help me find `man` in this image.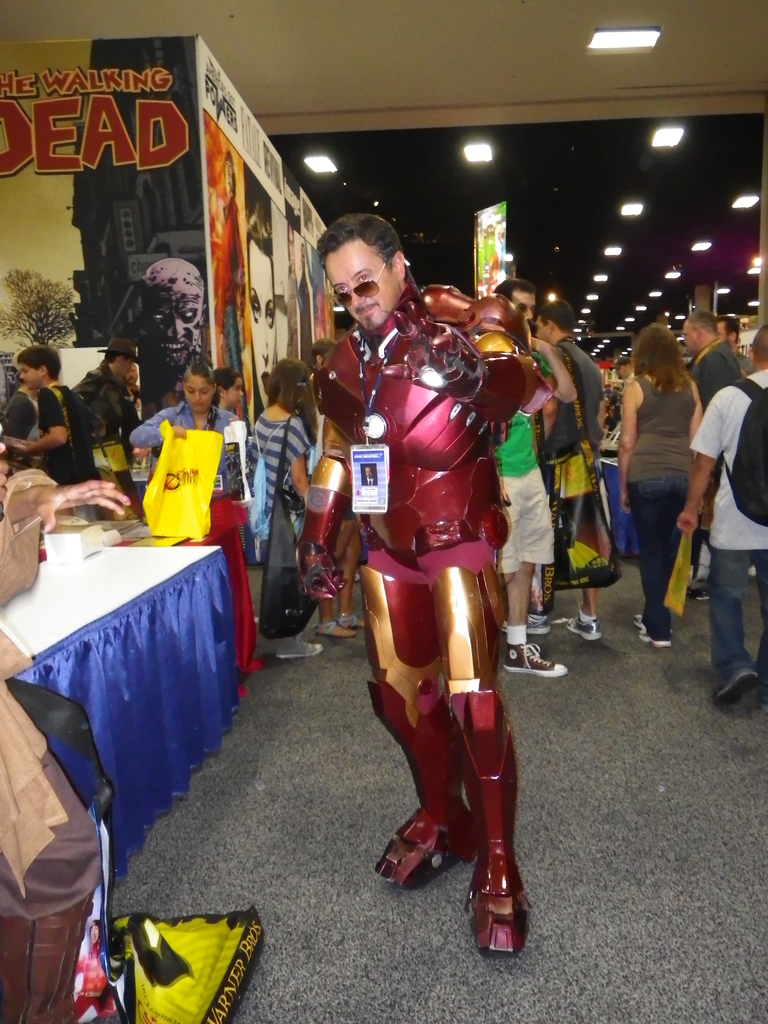
Found it: 538,292,606,641.
